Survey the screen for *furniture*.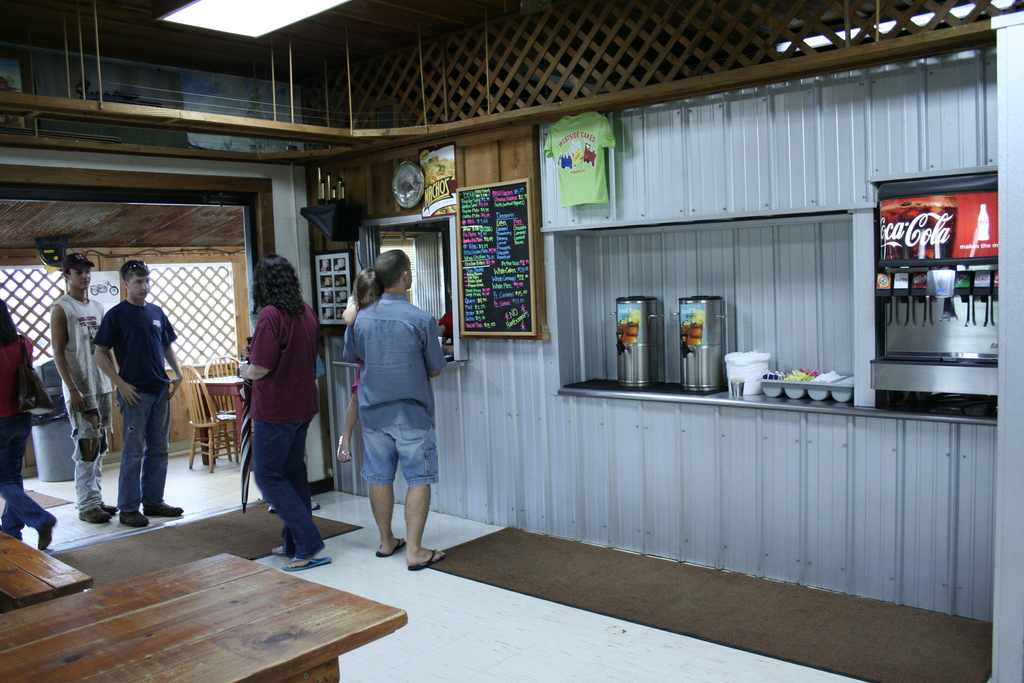
Survey found: (208, 350, 234, 456).
